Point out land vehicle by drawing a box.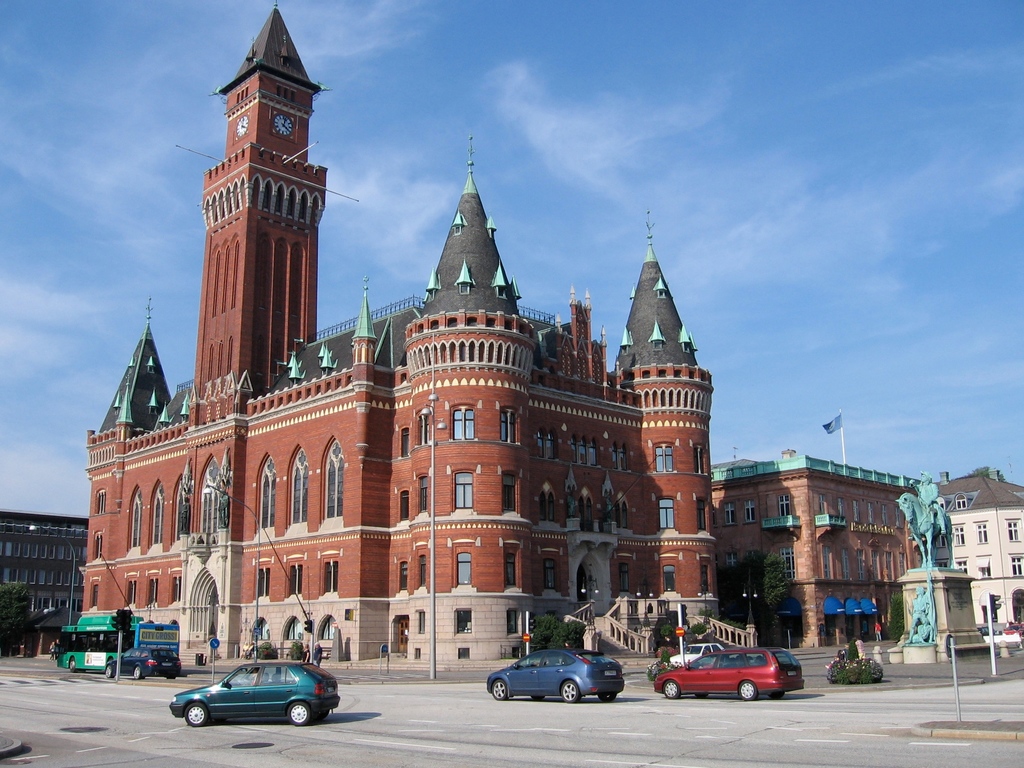
x1=668, y1=641, x2=724, y2=664.
